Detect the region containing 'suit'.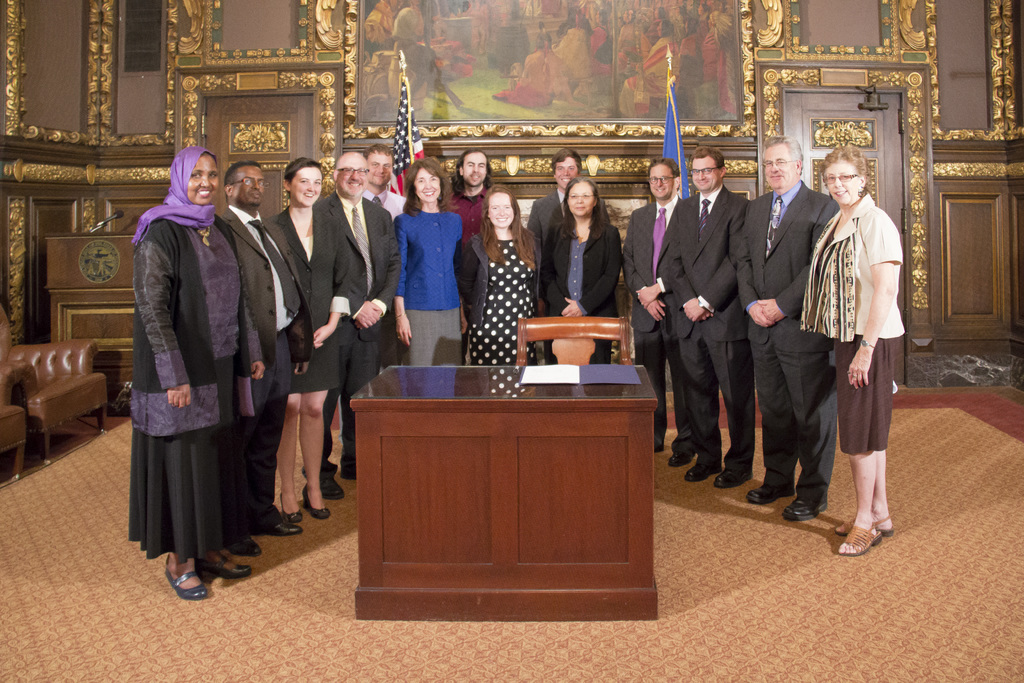
(x1=527, y1=190, x2=567, y2=249).
